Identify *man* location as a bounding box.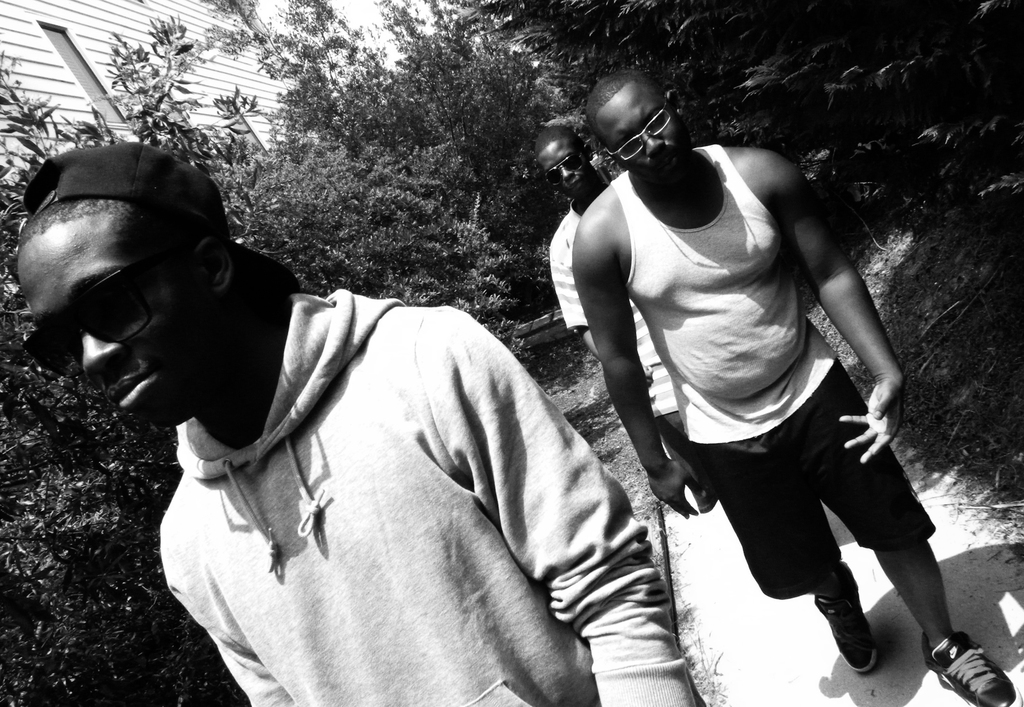
pyautogui.locateOnScreen(8, 143, 707, 706).
